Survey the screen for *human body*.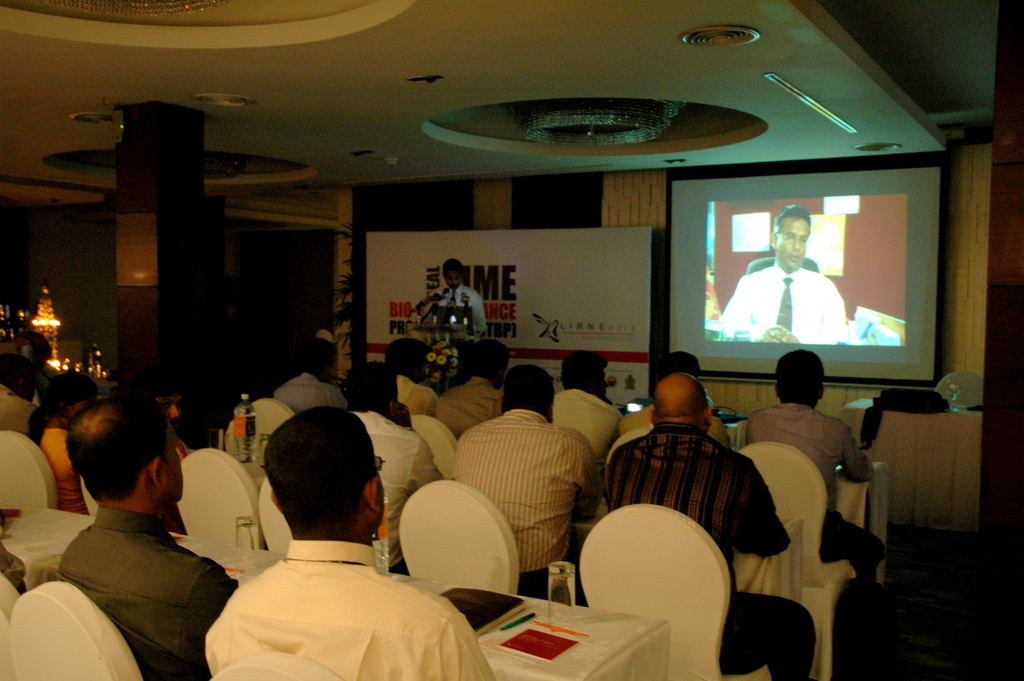
Survey found: [720,263,849,344].
